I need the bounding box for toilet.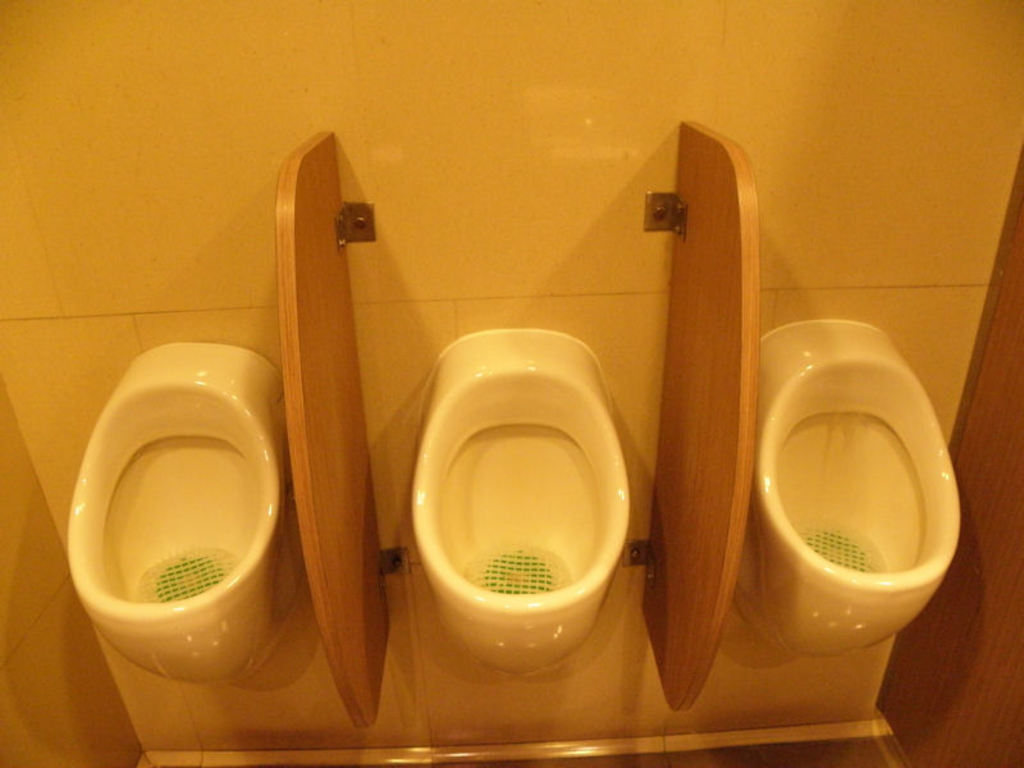
Here it is: [left=404, top=317, right=668, bottom=678].
